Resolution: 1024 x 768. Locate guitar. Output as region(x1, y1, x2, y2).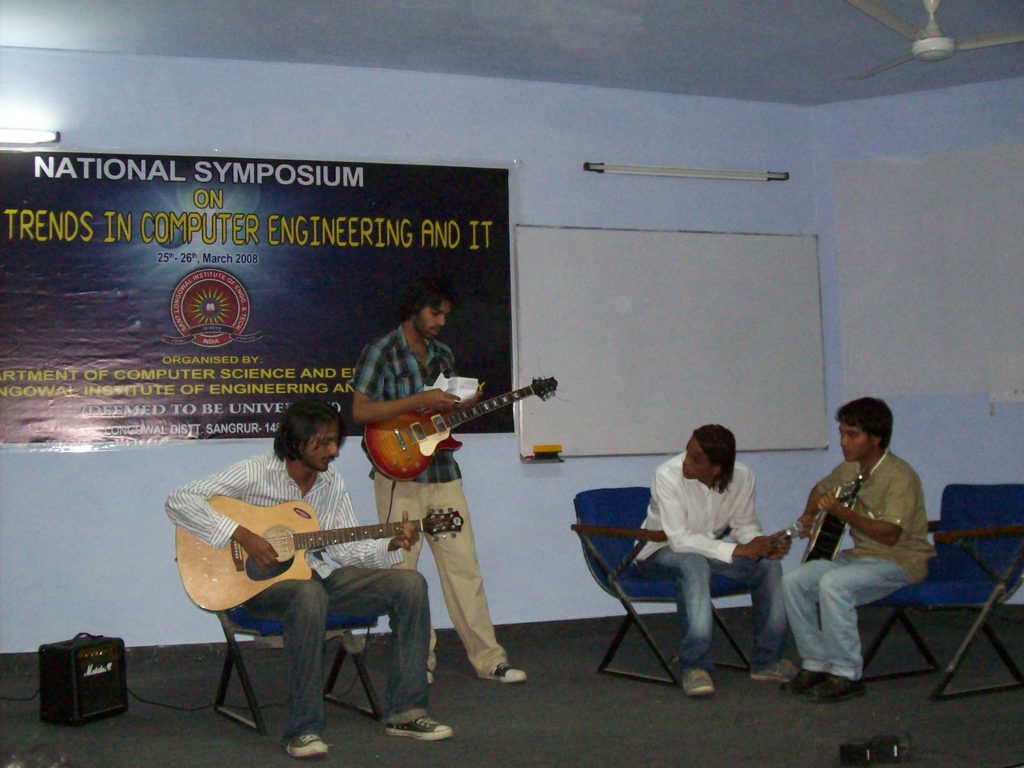
region(796, 456, 868, 569).
